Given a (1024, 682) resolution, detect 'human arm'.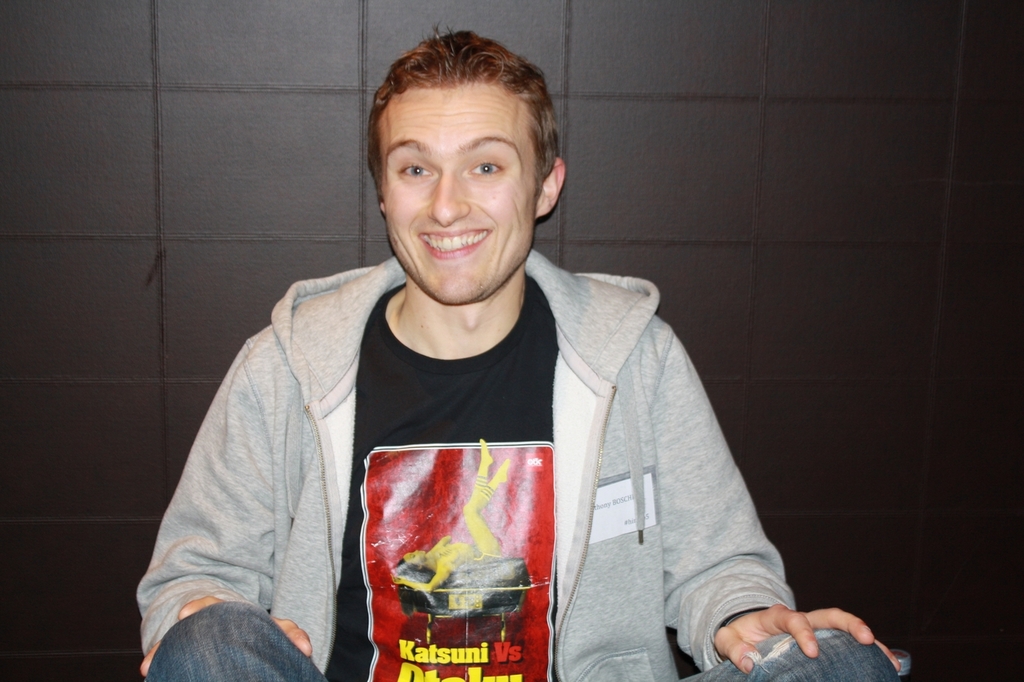
rect(587, 317, 839, 679).
